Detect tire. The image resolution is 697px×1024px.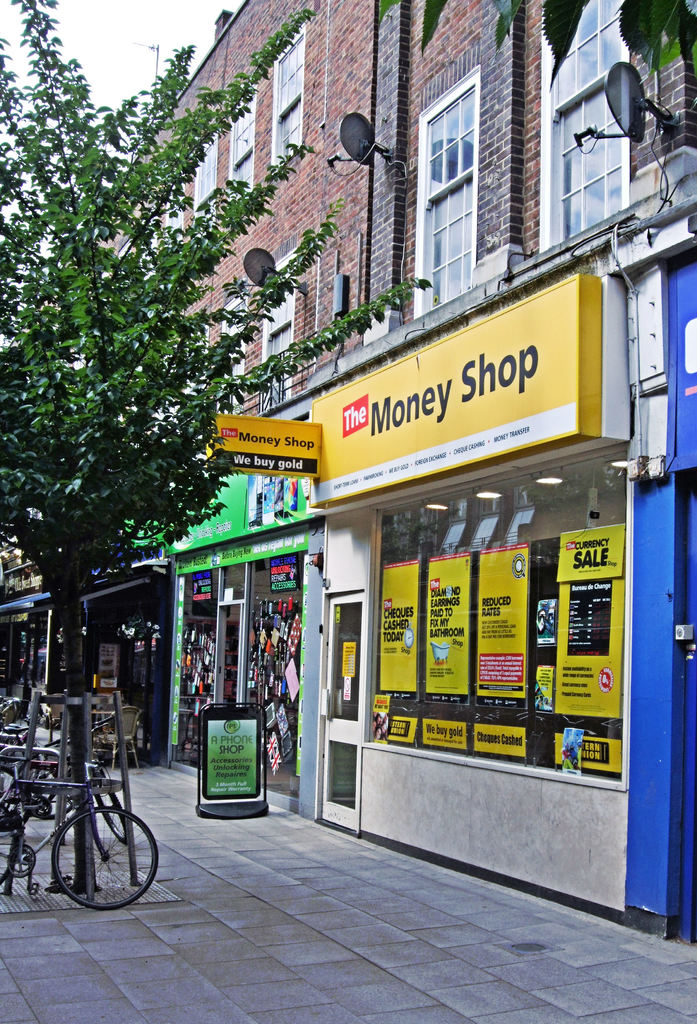
bbox=[15, 752, 61, 820].
